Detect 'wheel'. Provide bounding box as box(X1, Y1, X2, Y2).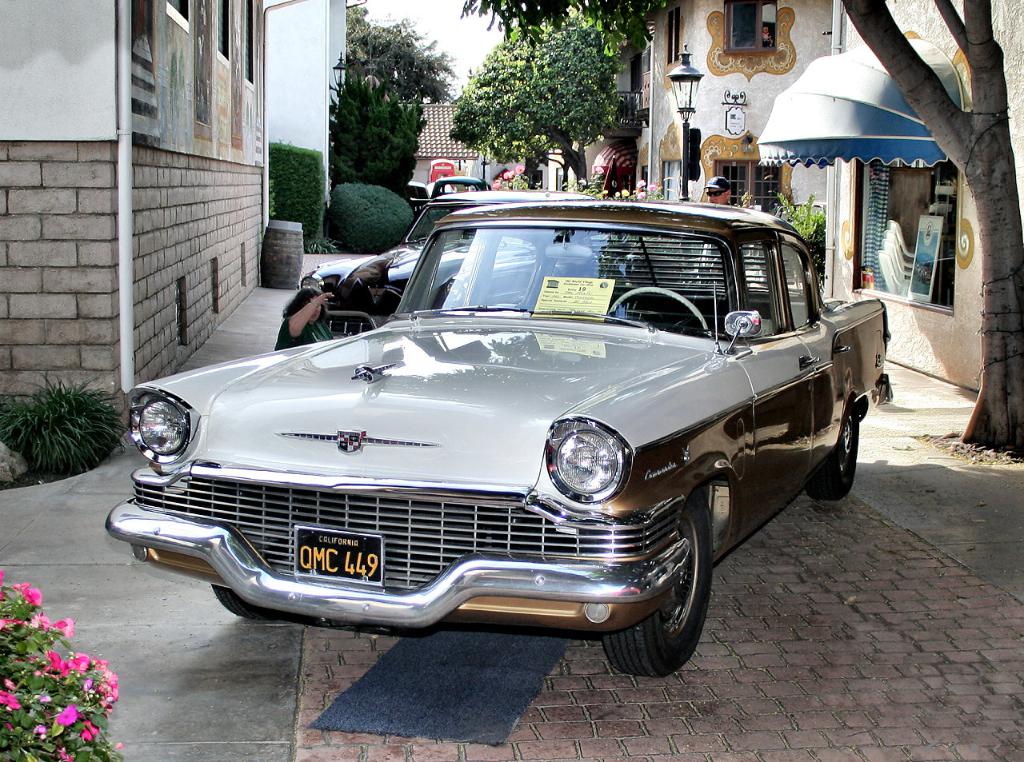
box(606, 284, 712, 337).
